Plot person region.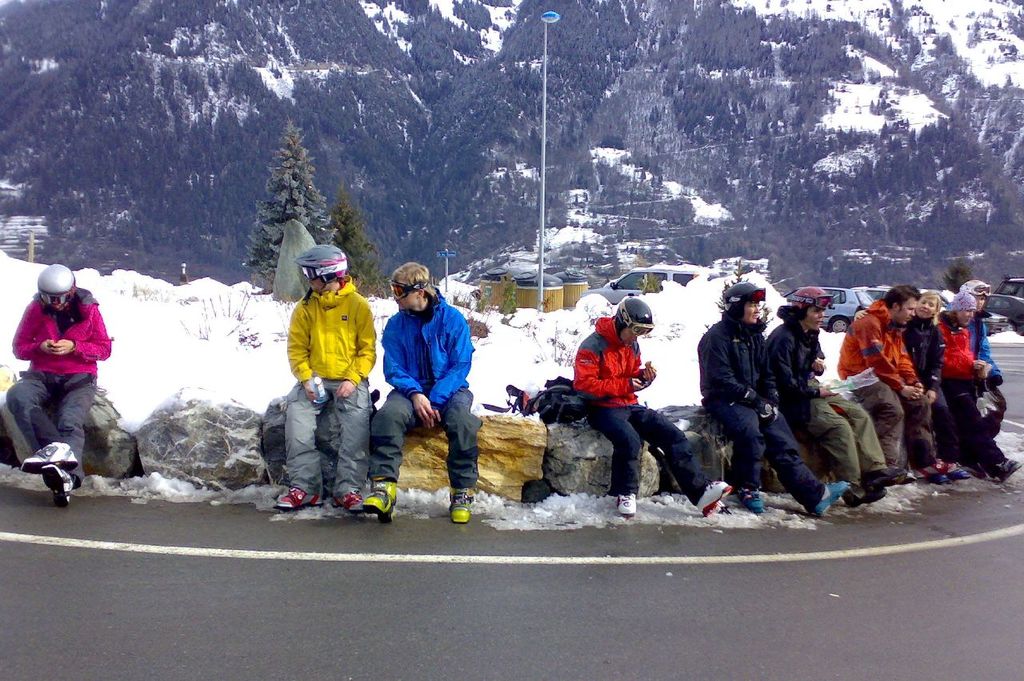
Plotted at bbox=(8, 264, 115, 506).
